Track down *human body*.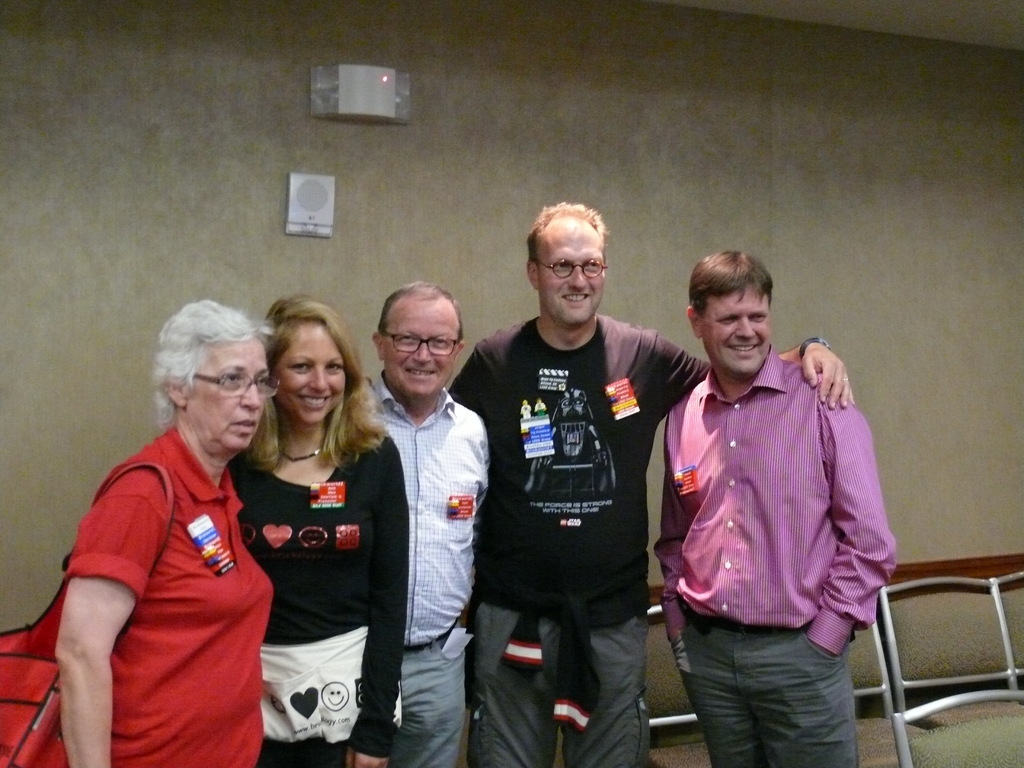
Tracked to crop(655, 348, 899, 767).
